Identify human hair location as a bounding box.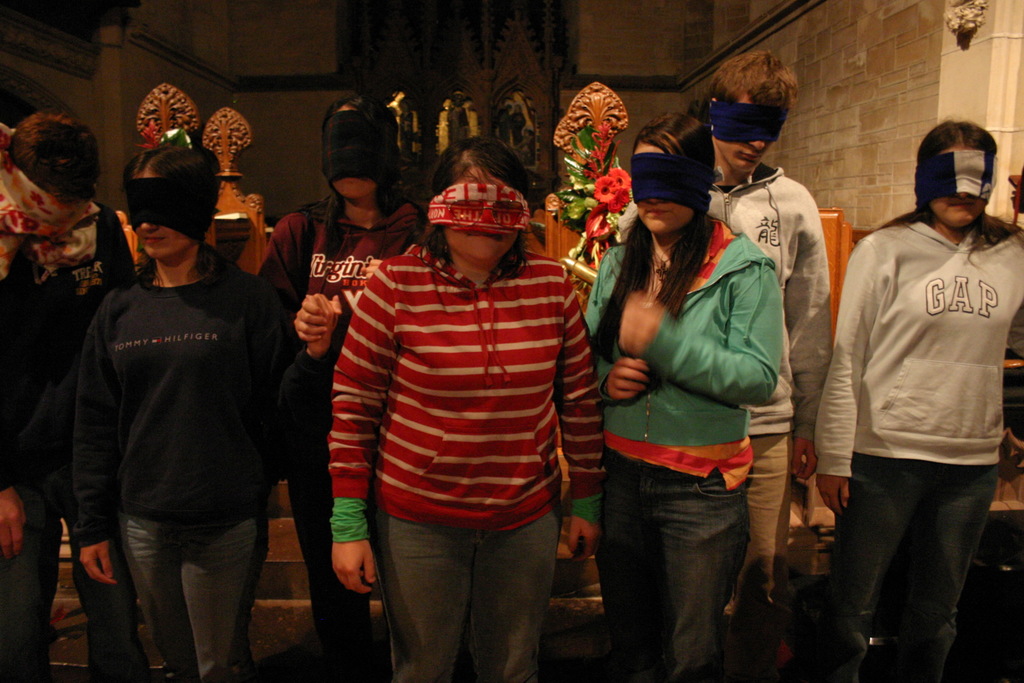
[414,136,532,287].
